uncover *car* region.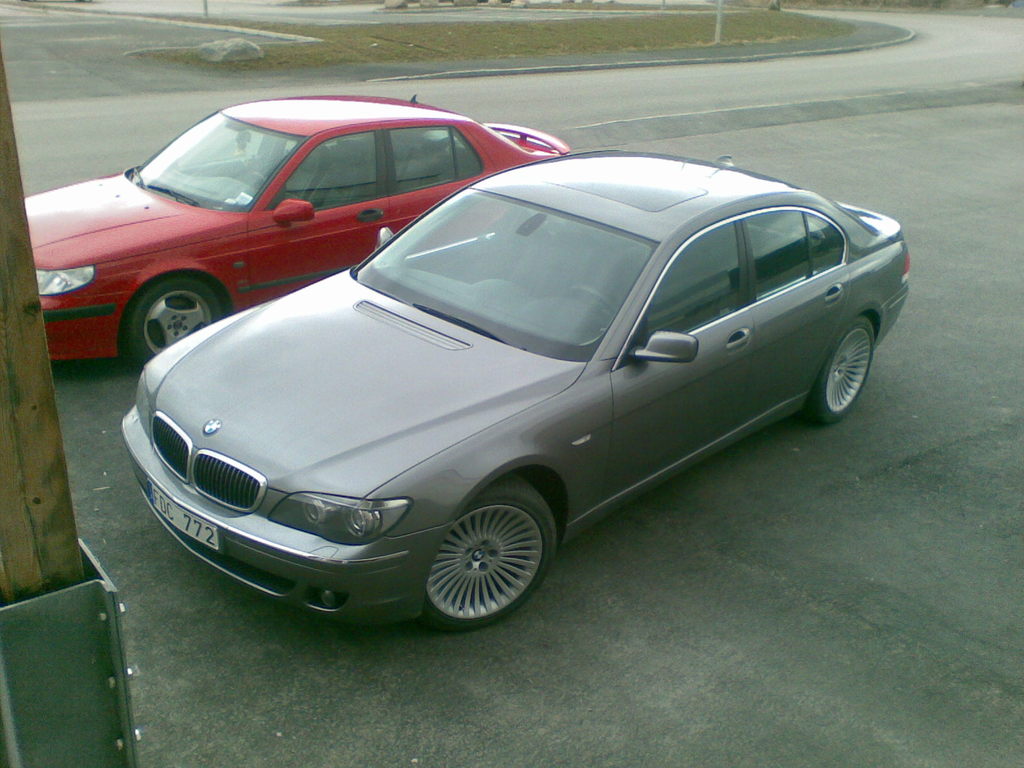
Uncovered: (left=24, top=100, right=568, bottom=374).
